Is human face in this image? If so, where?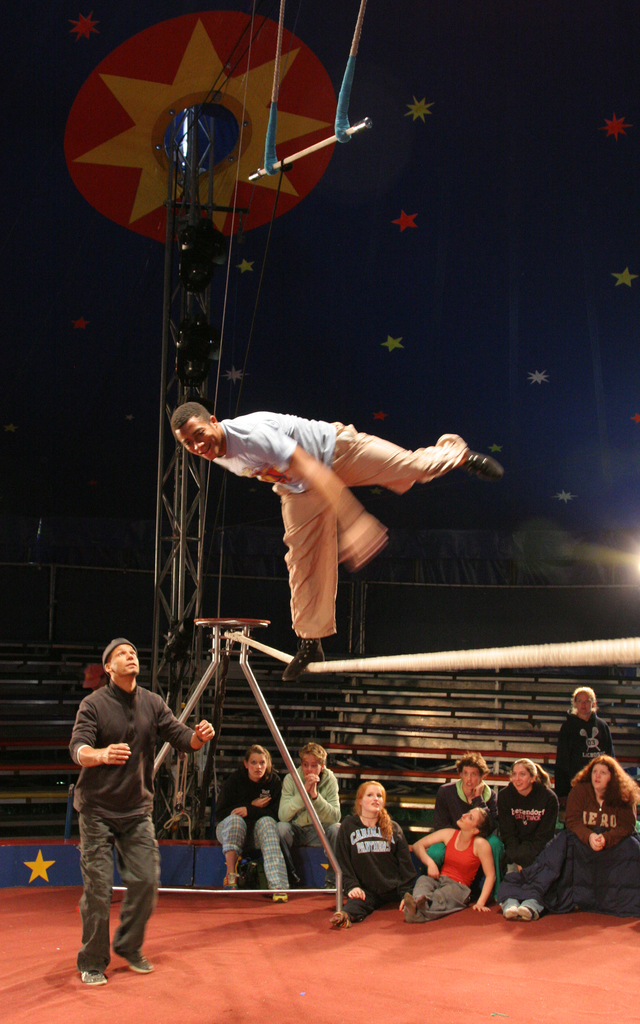
Yes, at bbox(508, 762, 534, 792).
